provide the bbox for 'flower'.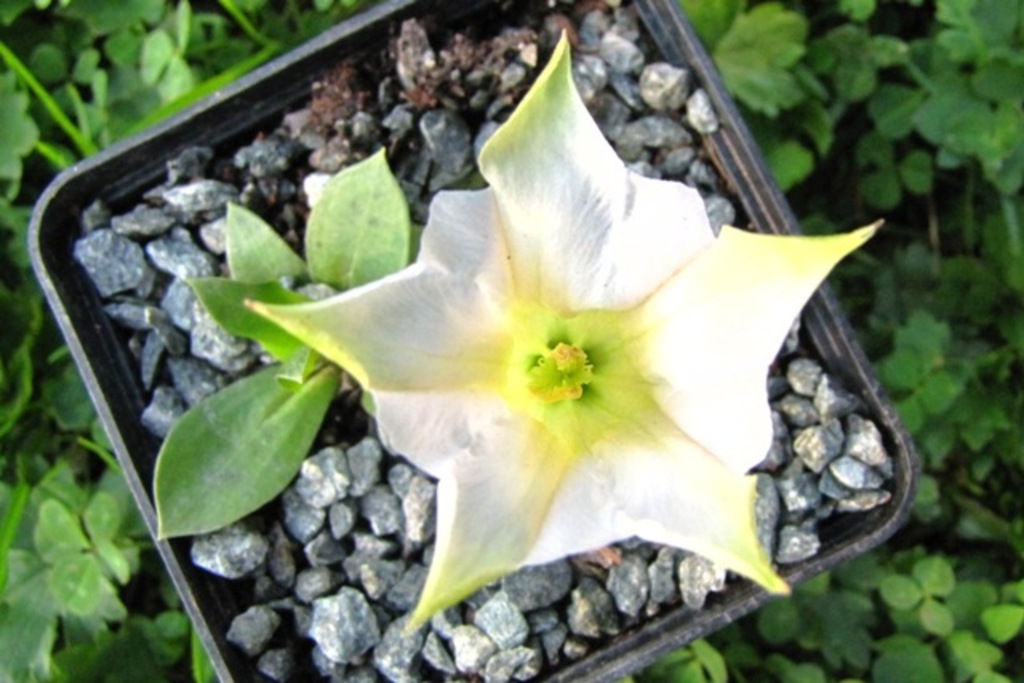
Rect(277, 53, 821, 627).
